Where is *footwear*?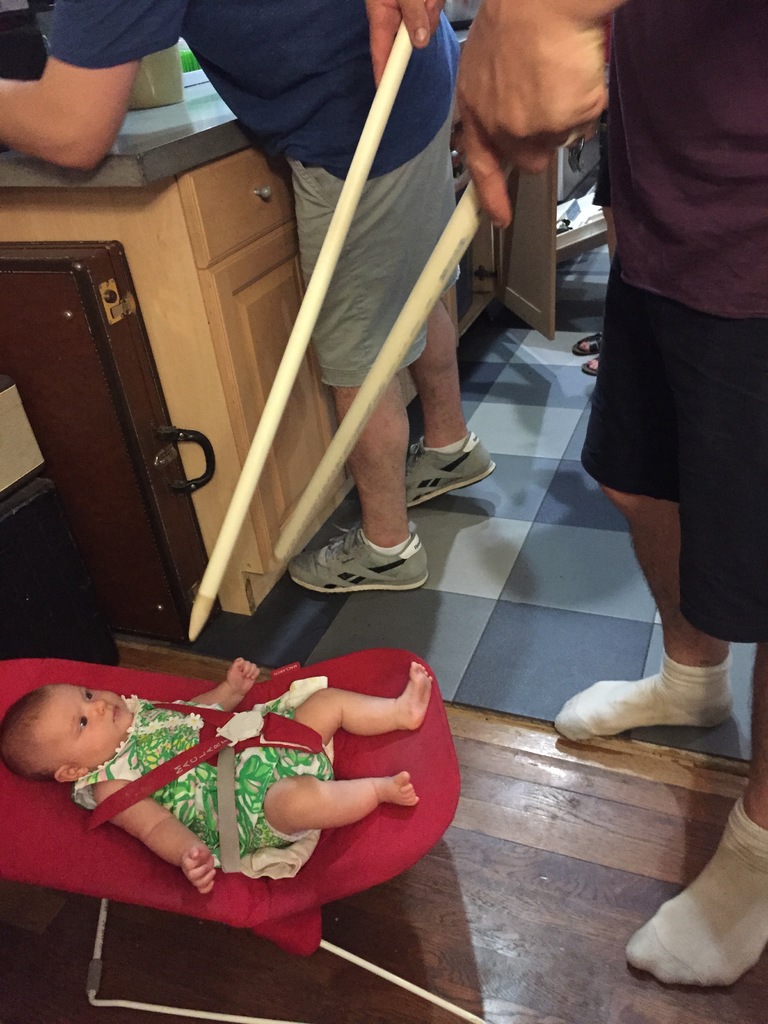
detection(403, 423, 494, 507).
